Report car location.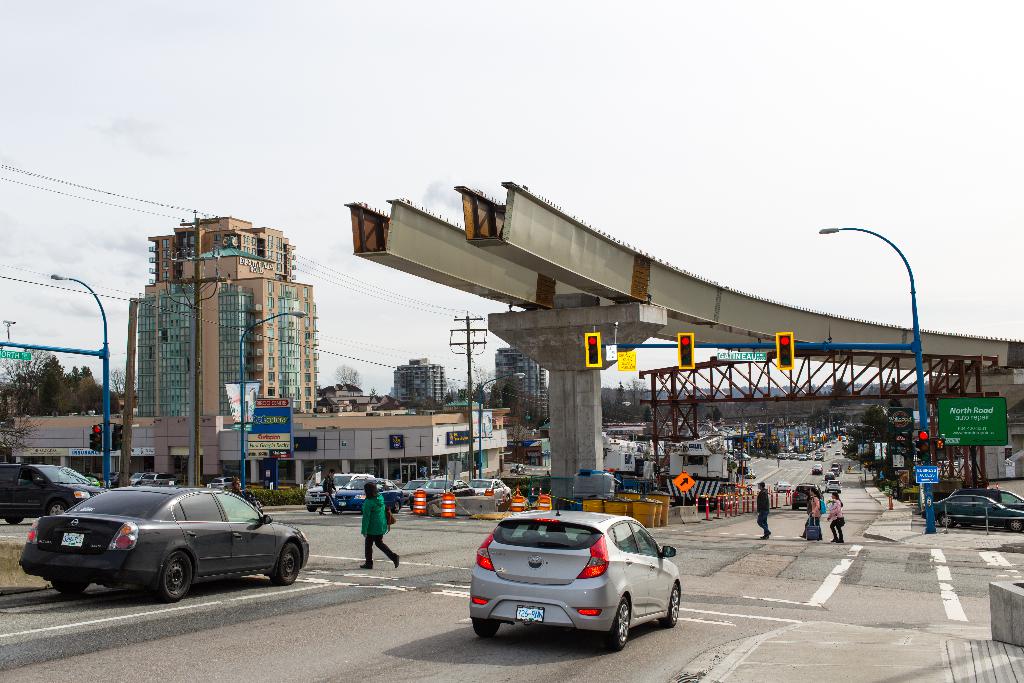
Report: box(17, 482, 308, 604).
